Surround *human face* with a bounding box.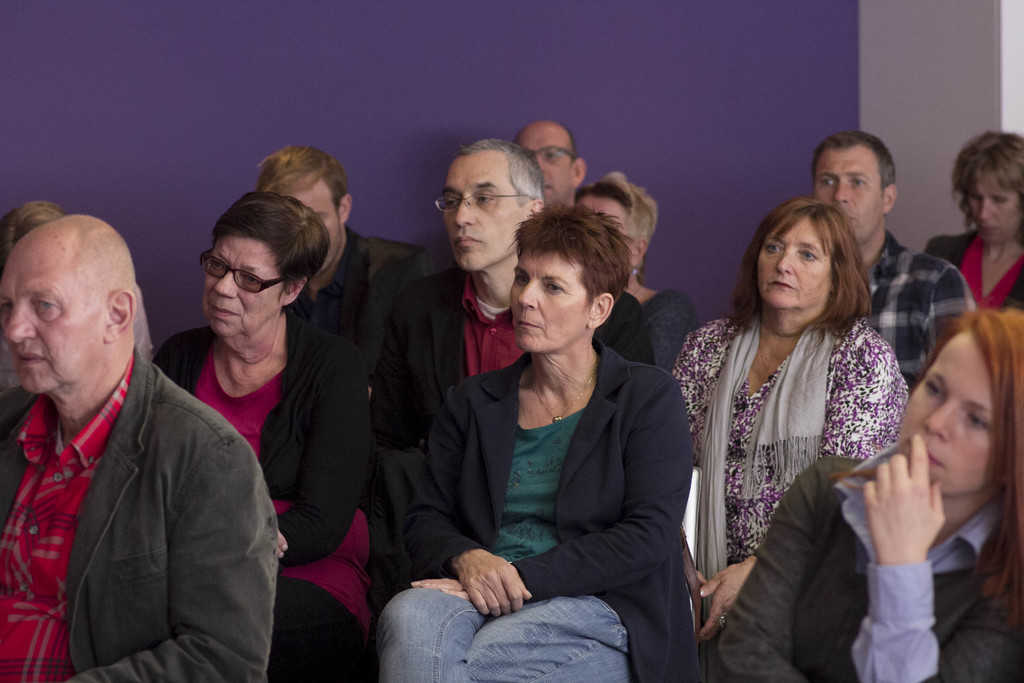
x1=206 y1=236 x2=282 y2=332.
